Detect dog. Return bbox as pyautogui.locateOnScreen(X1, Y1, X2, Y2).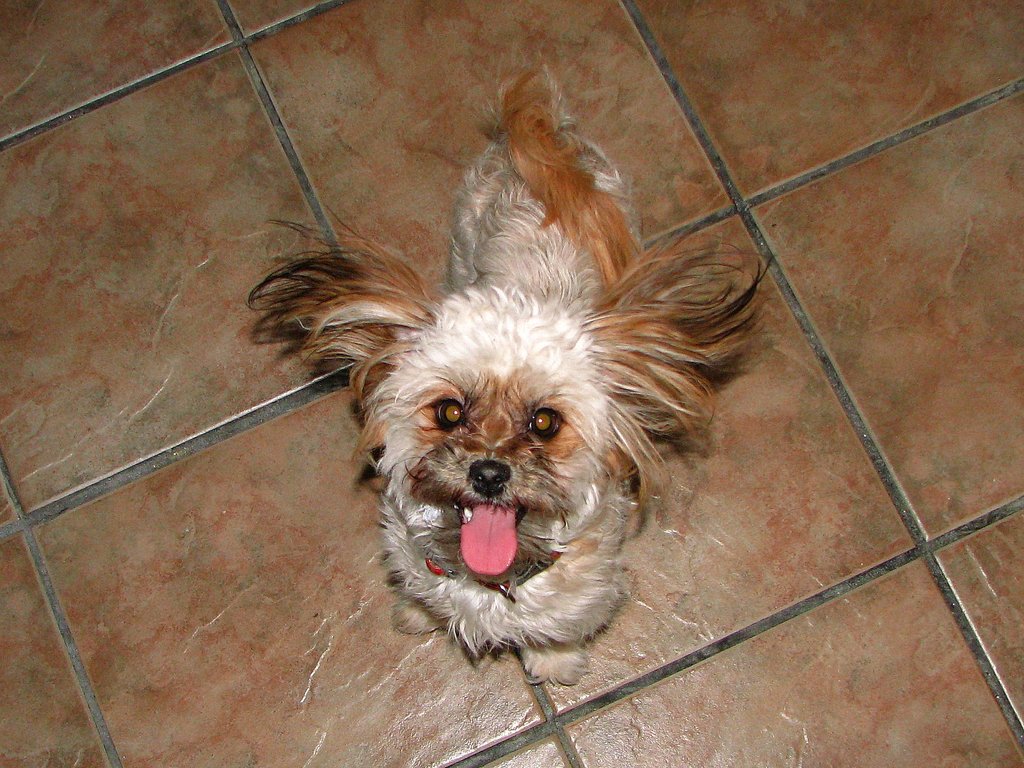
pyautogui.locateOnScreen(243, 50, 782, 690).
